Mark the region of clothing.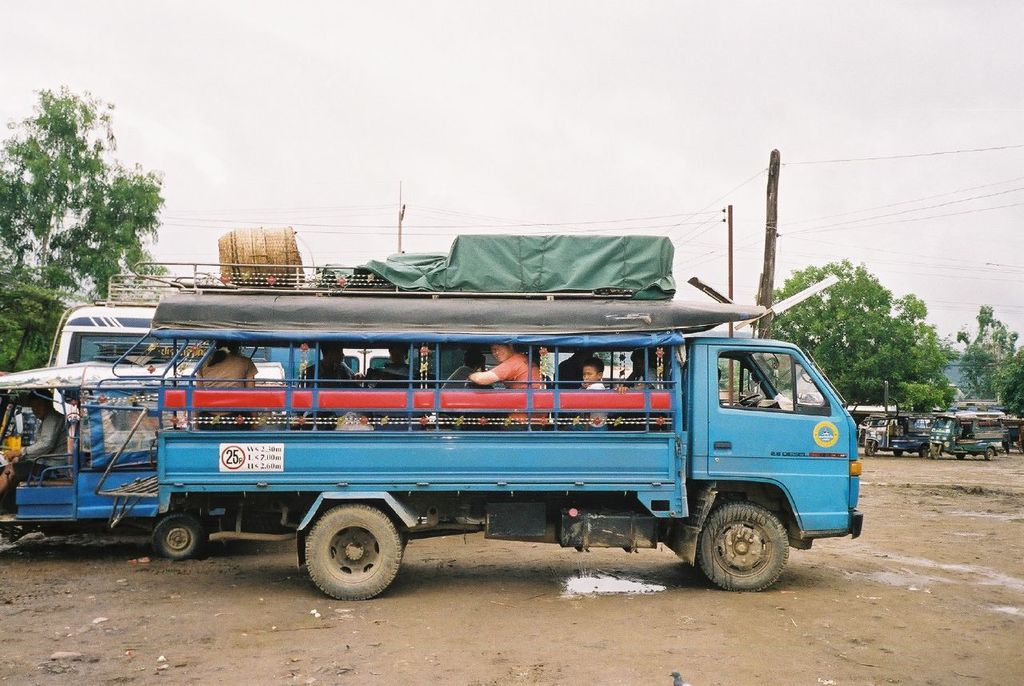
Region: region(196, 348, 254, 440).
